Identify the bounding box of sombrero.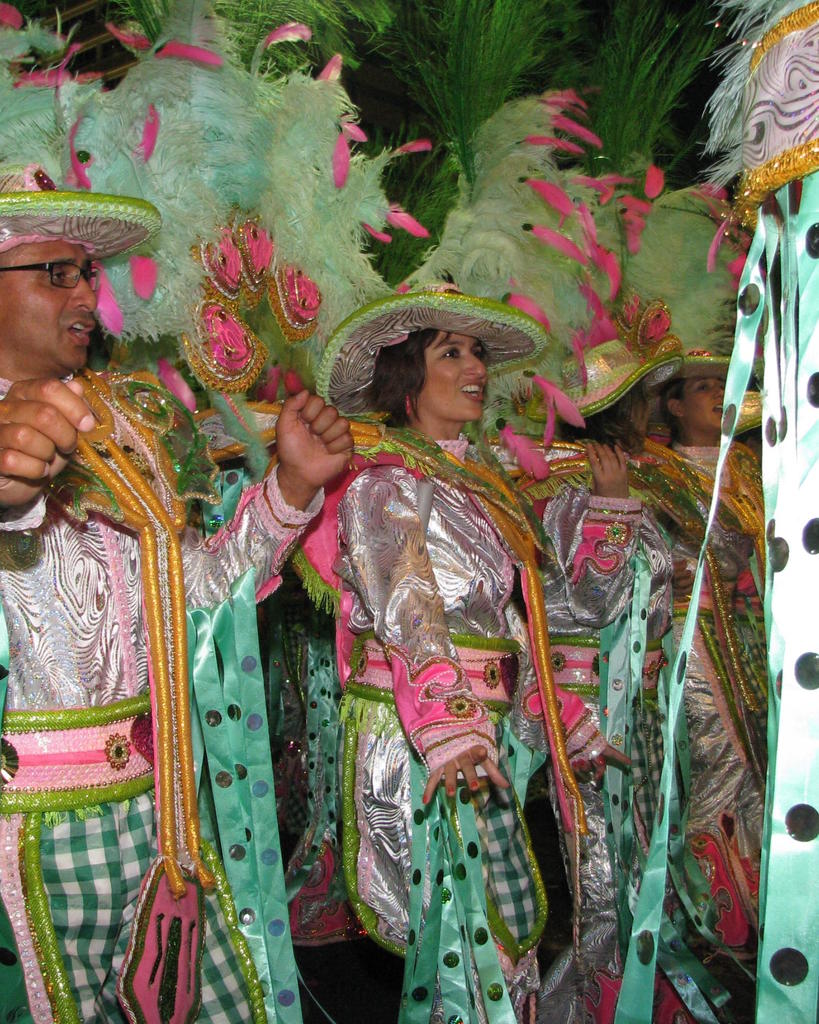
<region>678, 345, 740, 385</region>.
